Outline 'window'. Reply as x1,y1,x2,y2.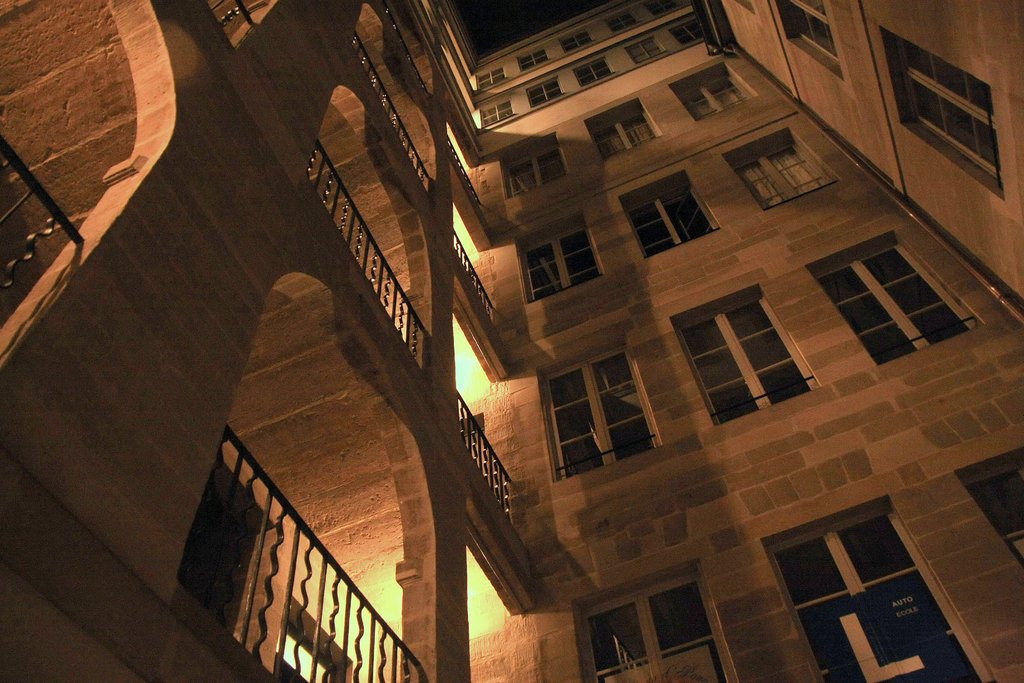
521,226,604,303.
